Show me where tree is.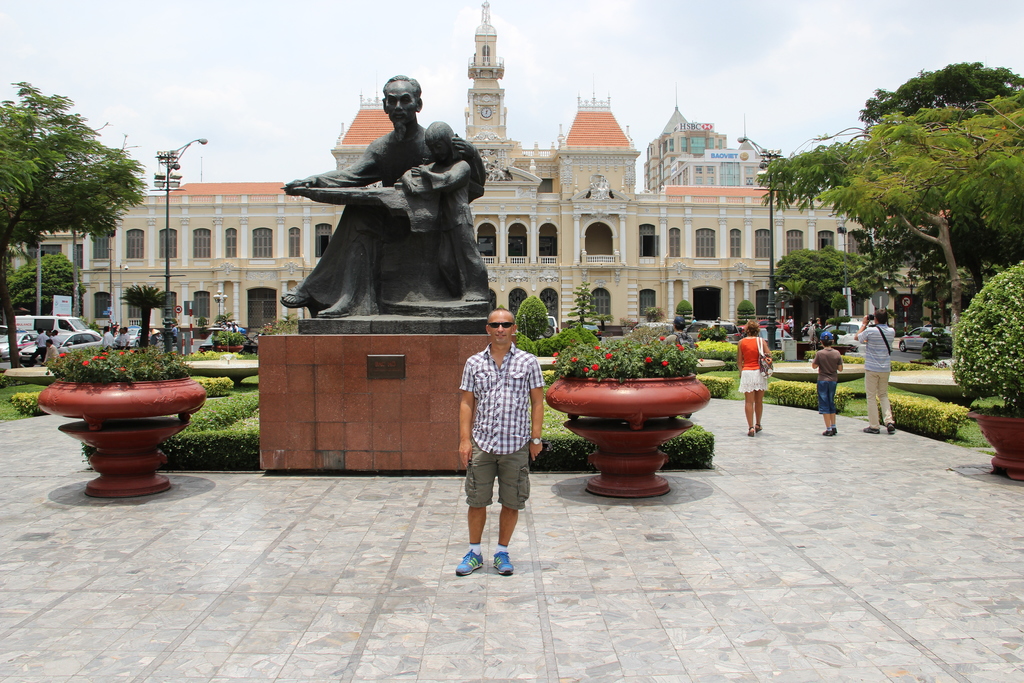
tree is at (left=0, top=83, right=143, bottom=363).
